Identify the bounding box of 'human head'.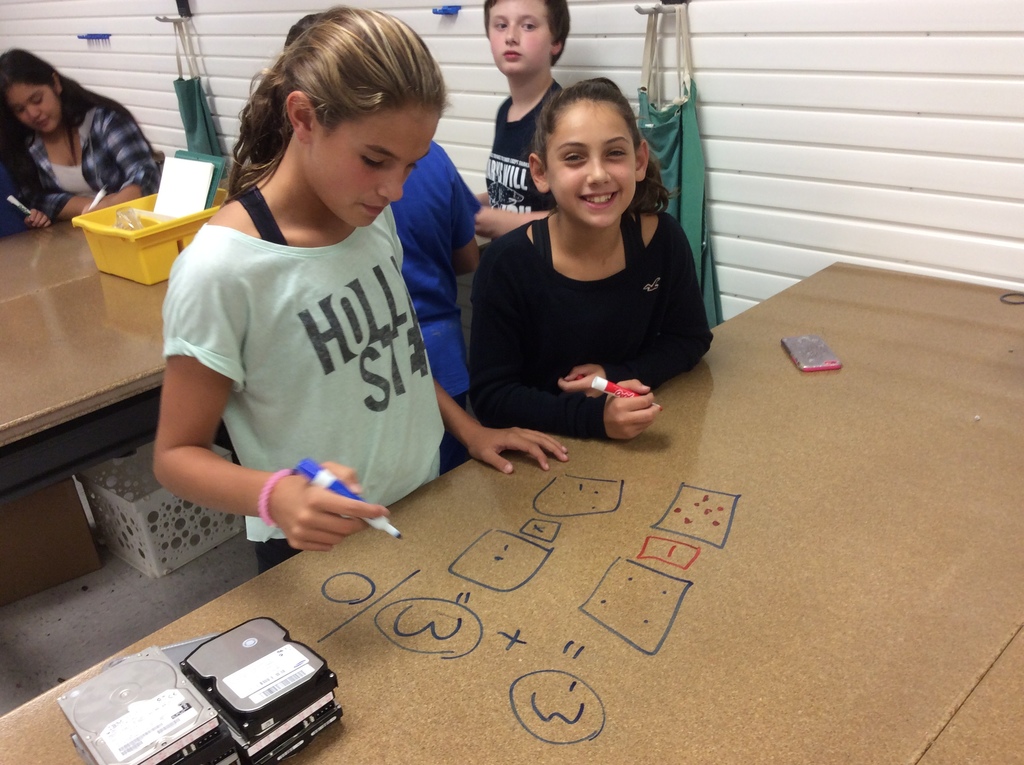
box=[0, 46, 66, 137].
